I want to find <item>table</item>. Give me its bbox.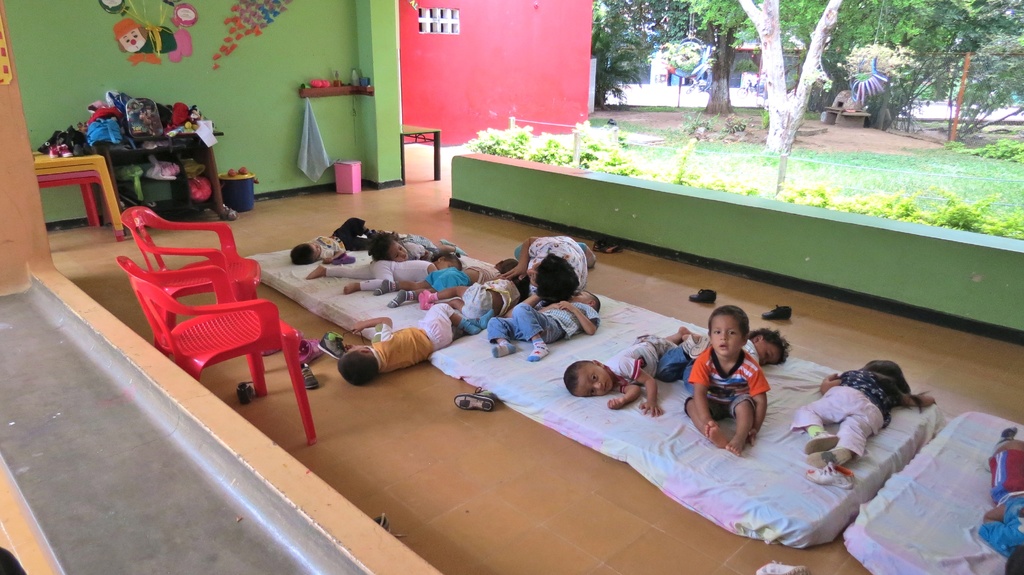
detection(36, 145, 133, 236).
